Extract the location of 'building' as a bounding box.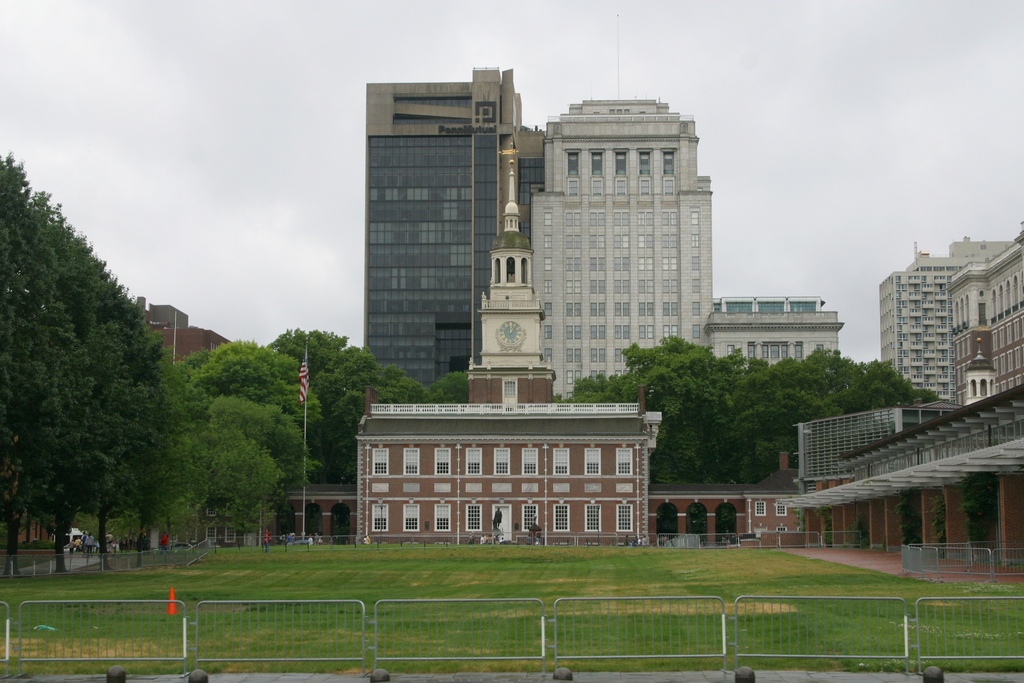
<box>947,235,1023,263</box>.
